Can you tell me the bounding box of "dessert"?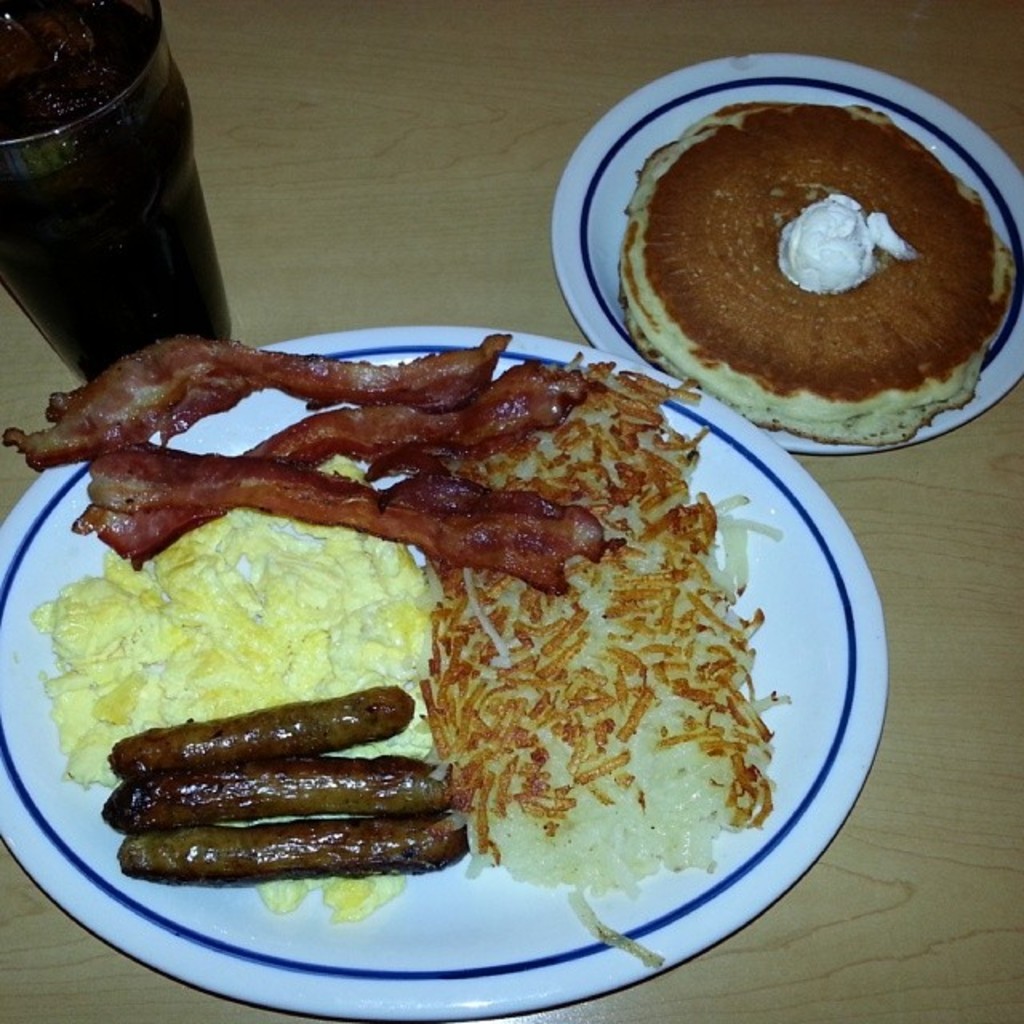
x1=411, y1=370, x2=773, y2=874.
